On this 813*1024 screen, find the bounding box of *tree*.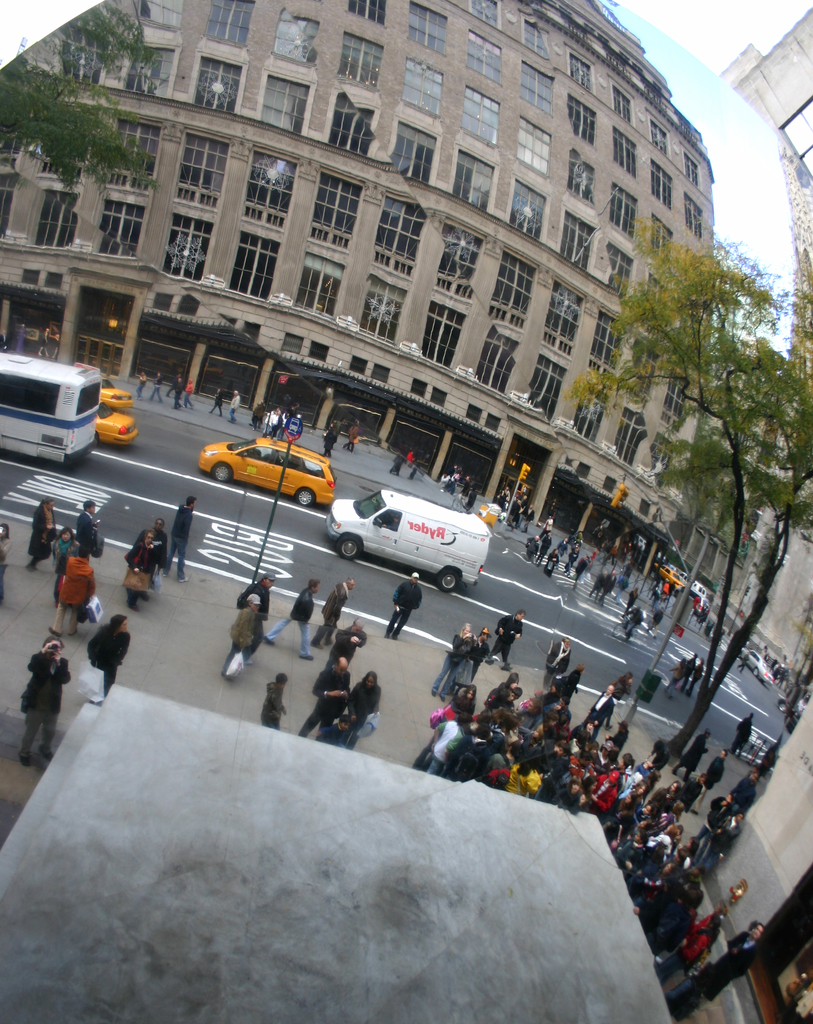
Bounding box: [552, 200, 812, 817].
